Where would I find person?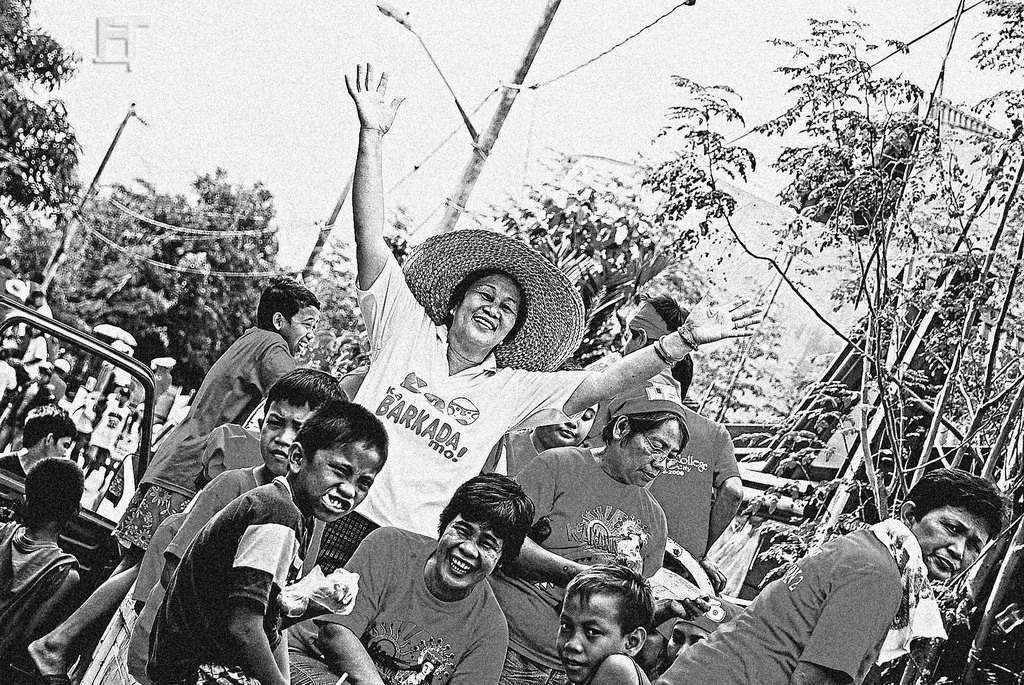
At {"left": 125, "top": 365, "right": 340, "bottom": 684}.
